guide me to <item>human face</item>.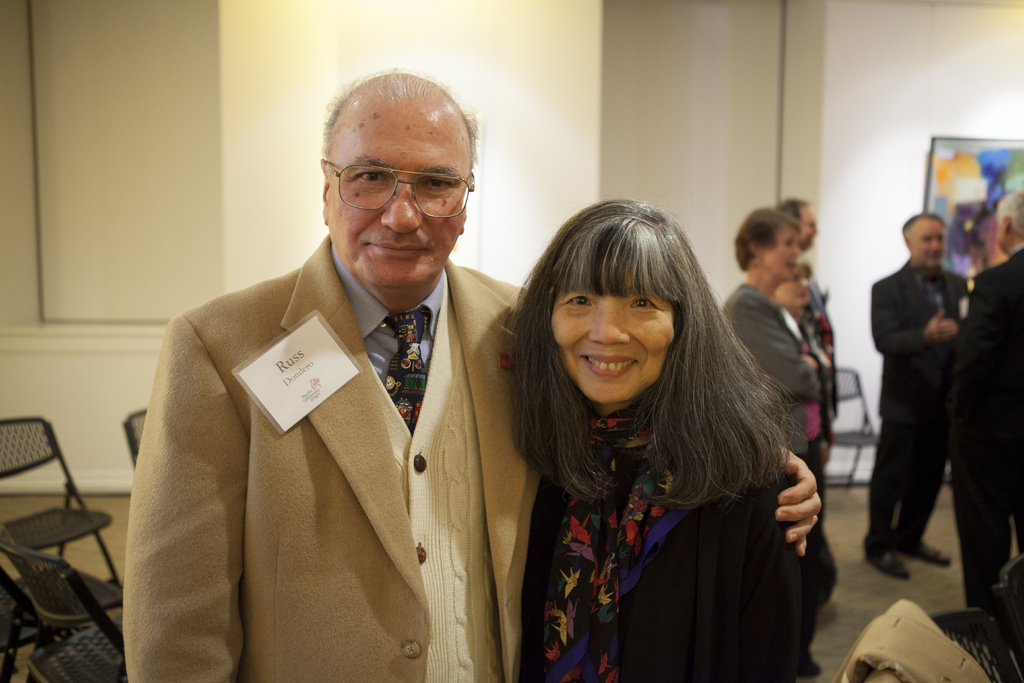
Guidance: Rect(797, 204, 819, 247).
